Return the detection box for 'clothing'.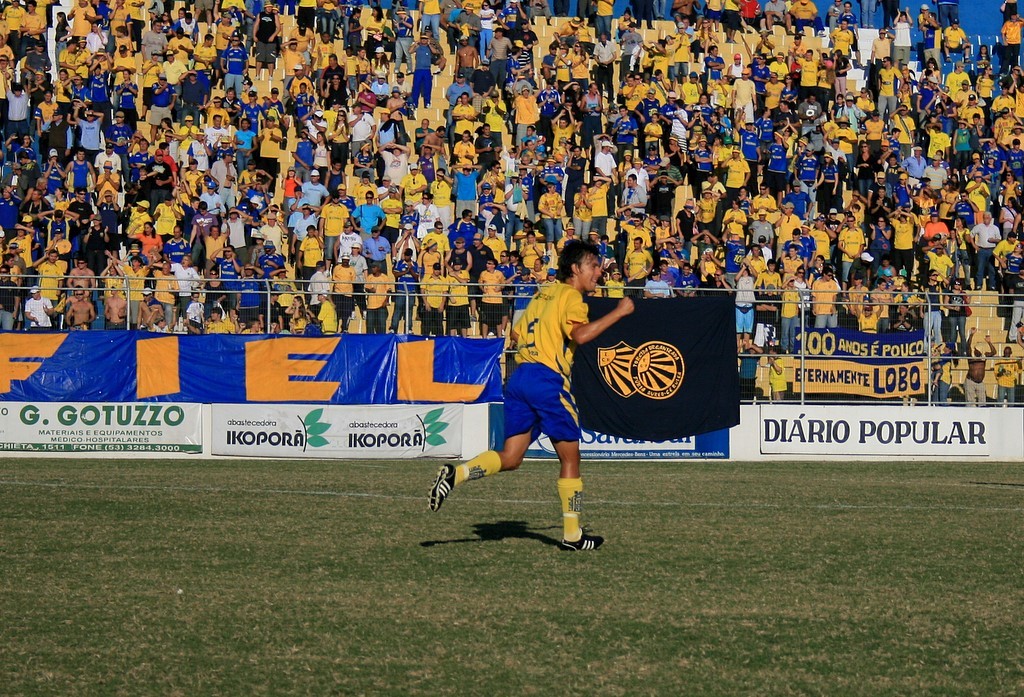
l=920, t=249, r=956, b=286.
